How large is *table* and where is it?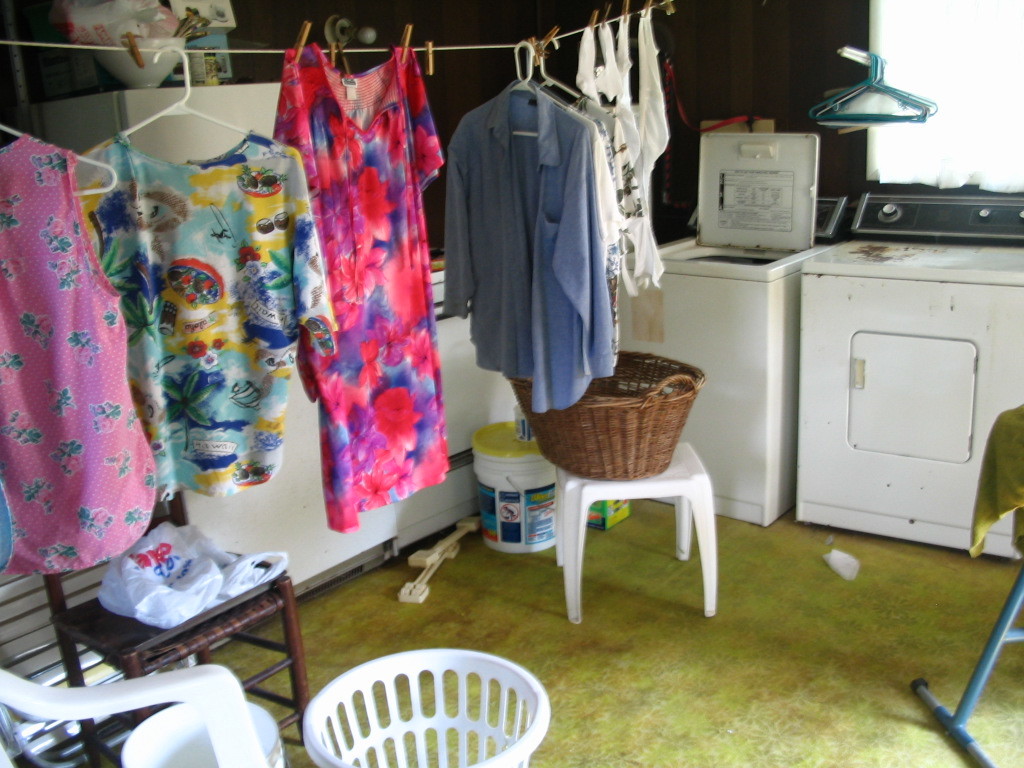
Bounding box: {"left": 526, "top": 337, "right": 714, "bottom": 646}.
